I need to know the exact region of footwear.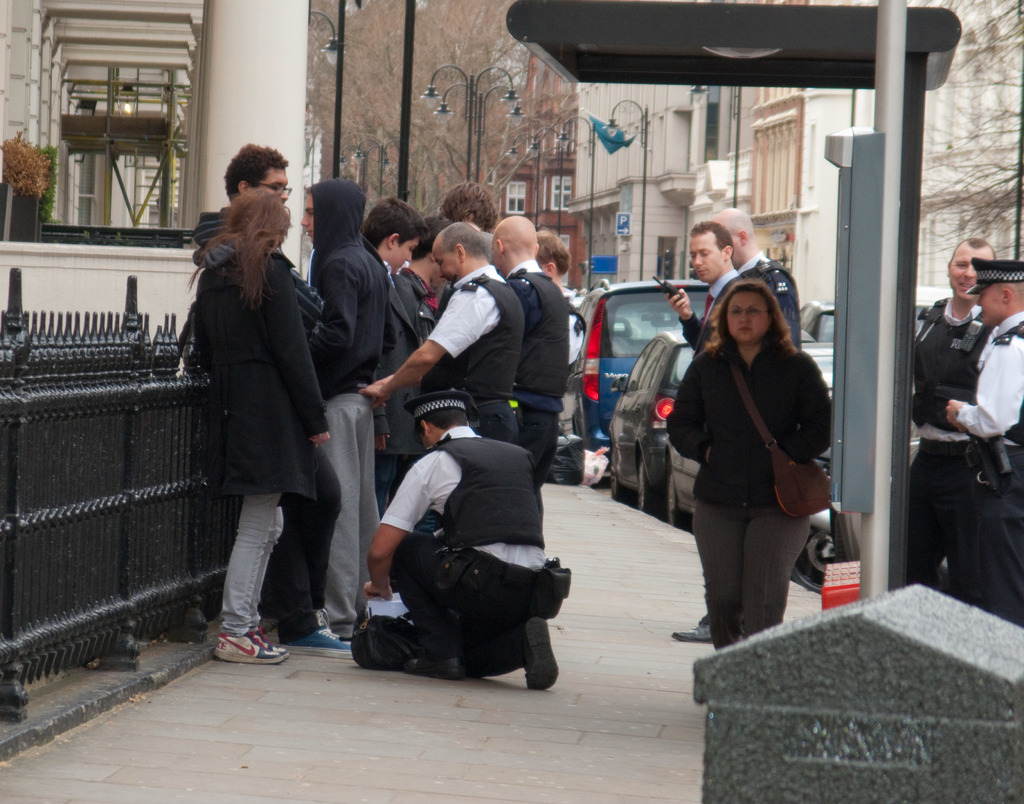
Region: select_region(285, 616, 355, 656).
